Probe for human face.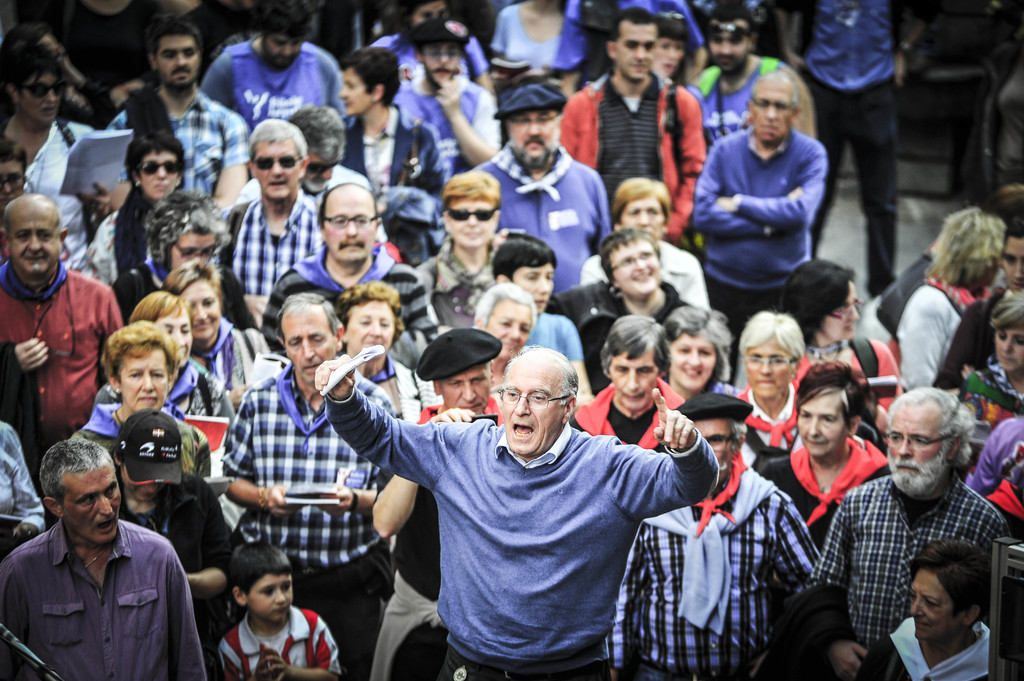
Probe result: <bbox>268, 35, 298, 65</bbox>.
